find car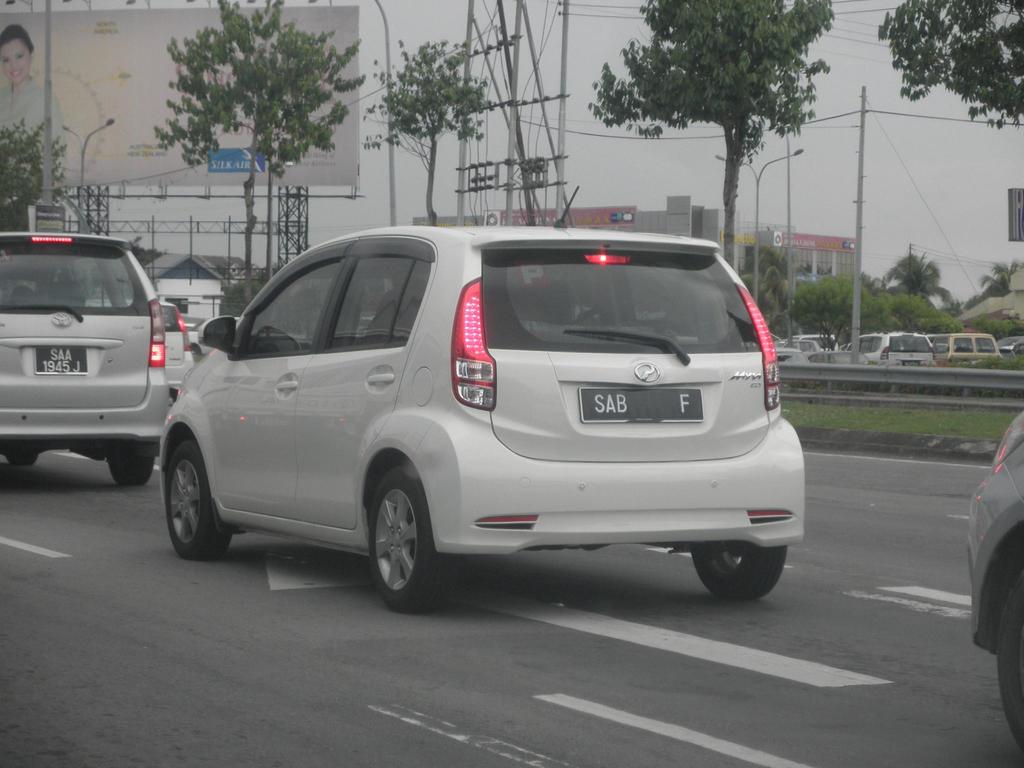
Rect(775, 346, 894, 389)
